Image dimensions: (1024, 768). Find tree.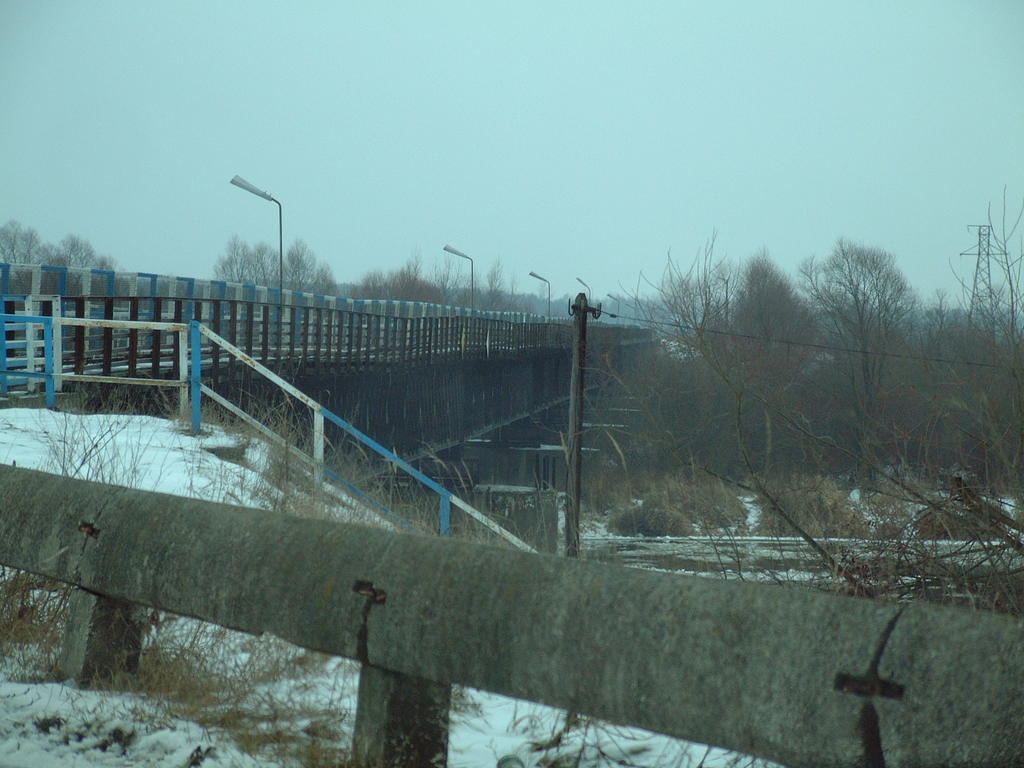
locate(588, 216, 737, 516).
